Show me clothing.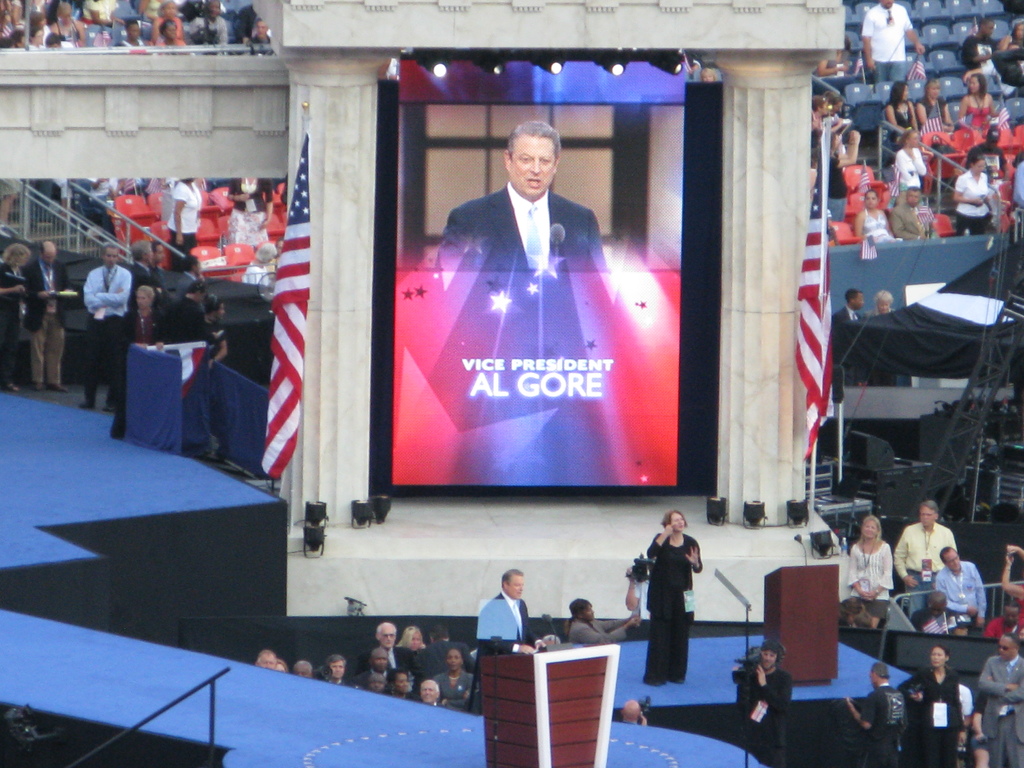
clothing is here: Rect(1014, 166, 1023, 205).
